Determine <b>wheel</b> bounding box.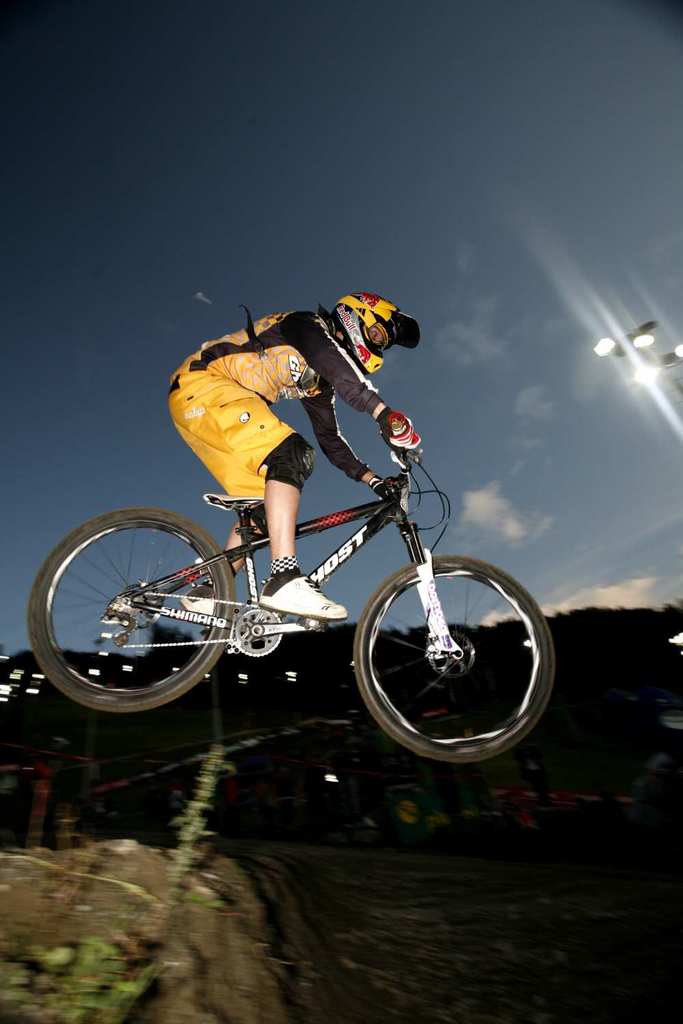
Determined: (25,511,236,718).
